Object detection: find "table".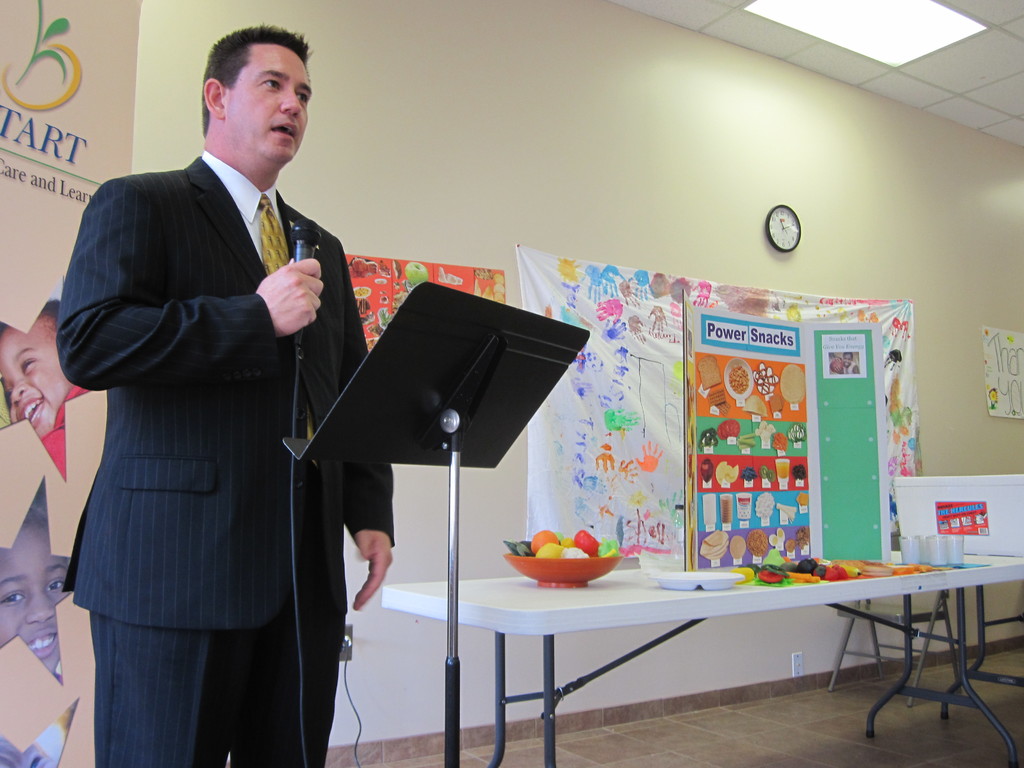
region(381, 547, 990, 741).
